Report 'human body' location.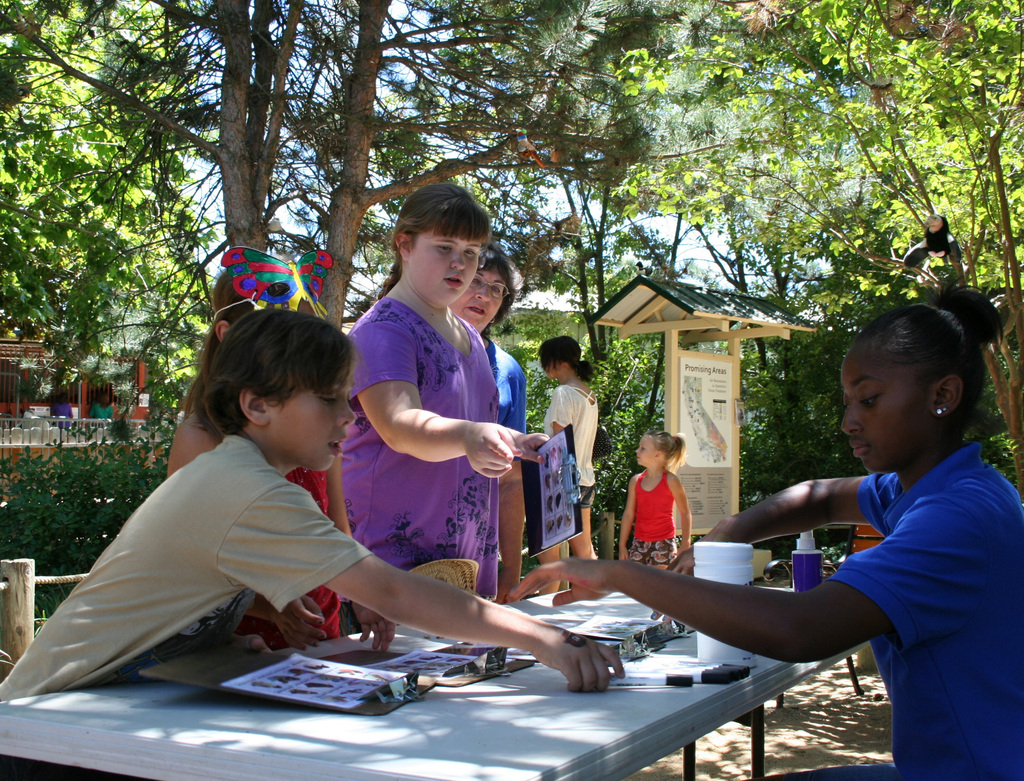
Report: [168, 399, 378, 657].
